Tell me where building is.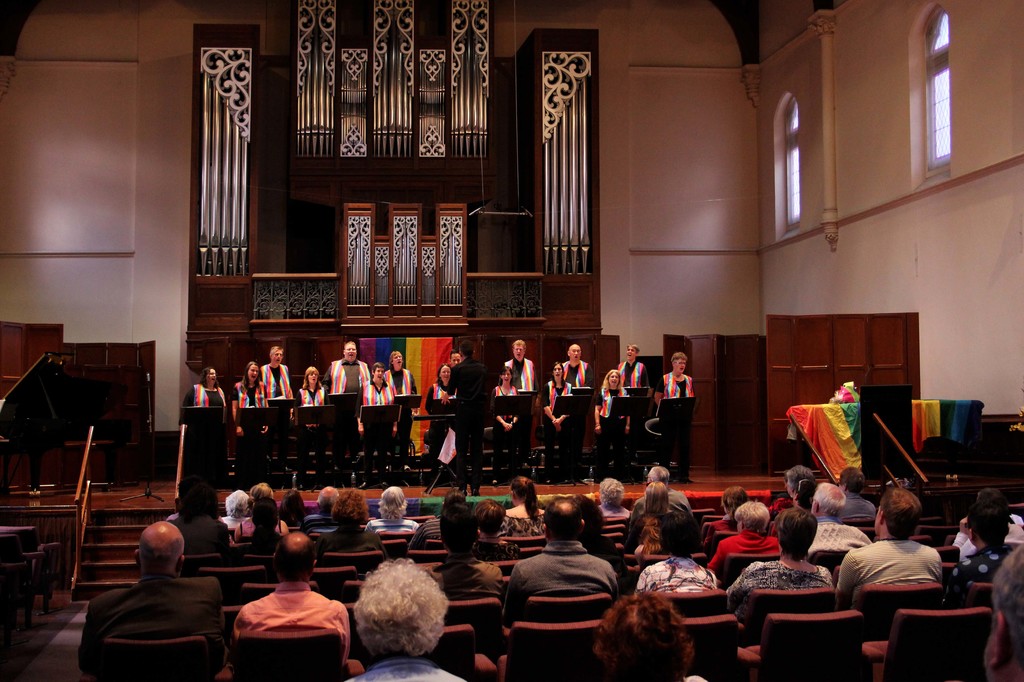
building is at (left=0, top=0, right=1023, bottom=681).
